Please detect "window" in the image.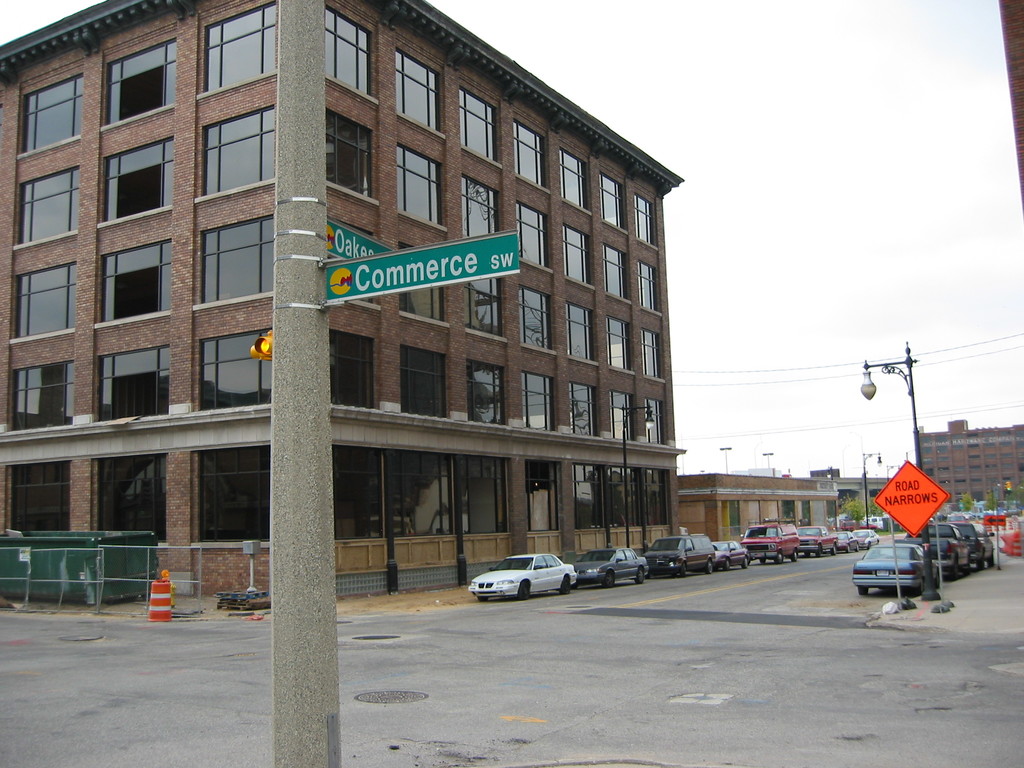
x1=97, y1=135, x2=173, y2=216.
